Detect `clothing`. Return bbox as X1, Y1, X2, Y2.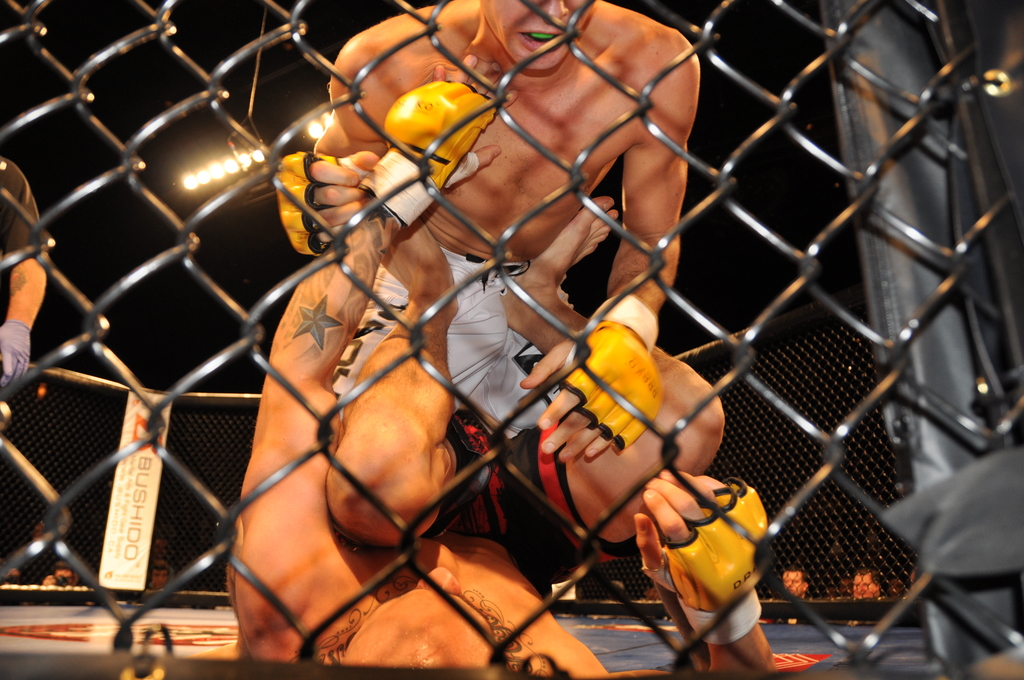
323, 241, 575, 441.
